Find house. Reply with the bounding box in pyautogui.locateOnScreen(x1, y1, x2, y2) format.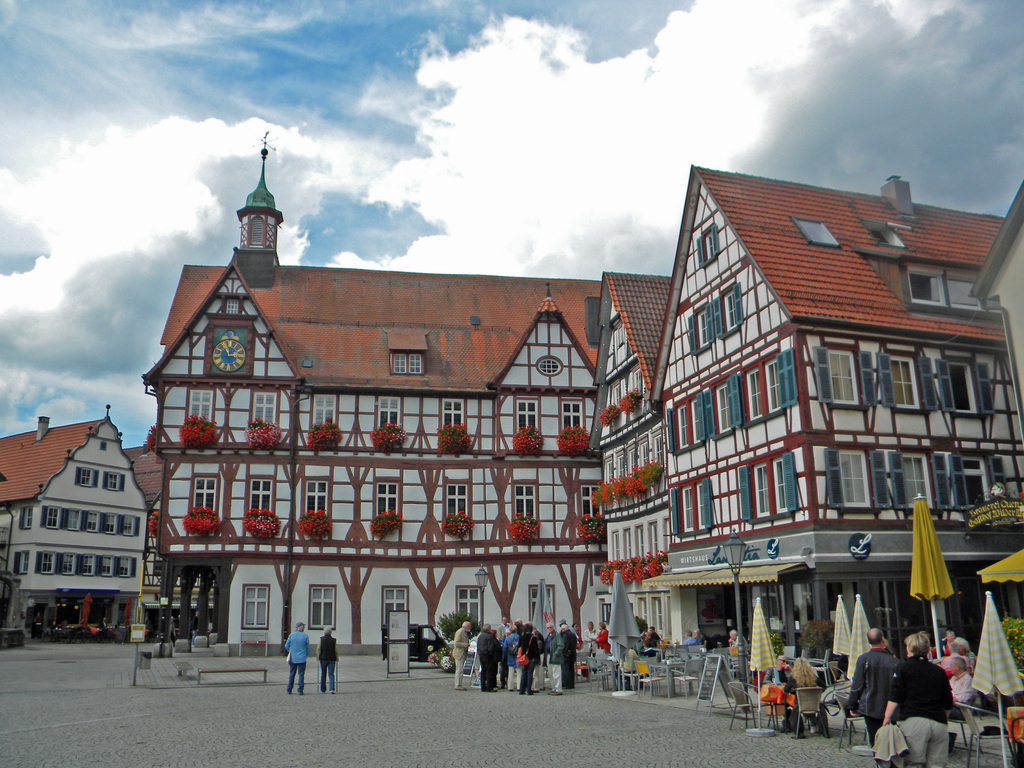
pyautogui.locateOnScreen(601, 269, 671, 669).
